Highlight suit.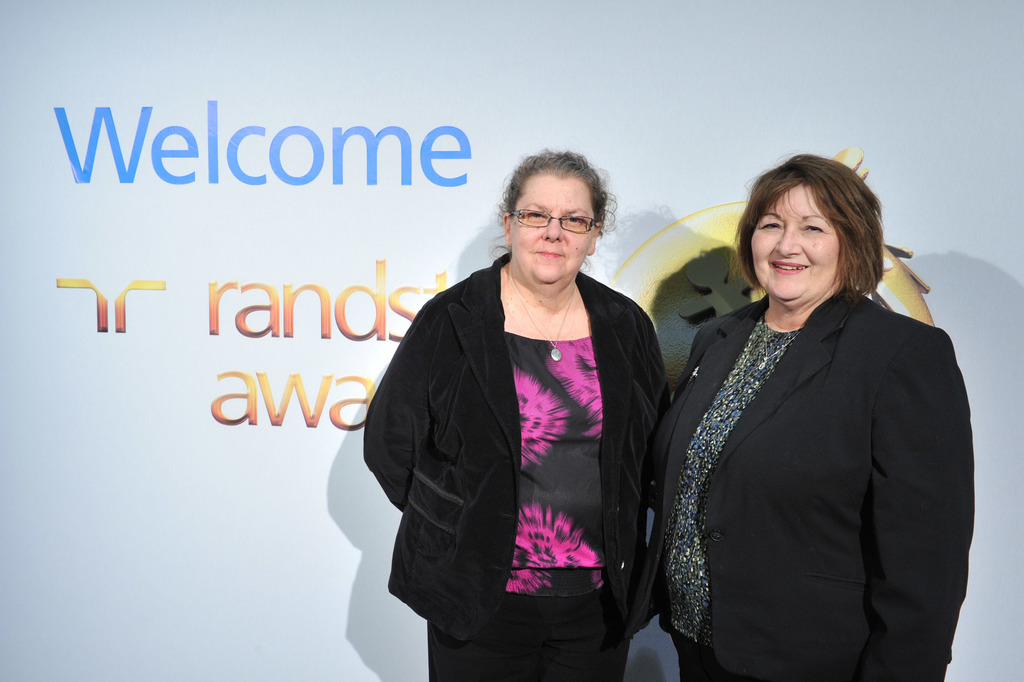
Highlighted region: bbox=[627, 211, 999, 672].
